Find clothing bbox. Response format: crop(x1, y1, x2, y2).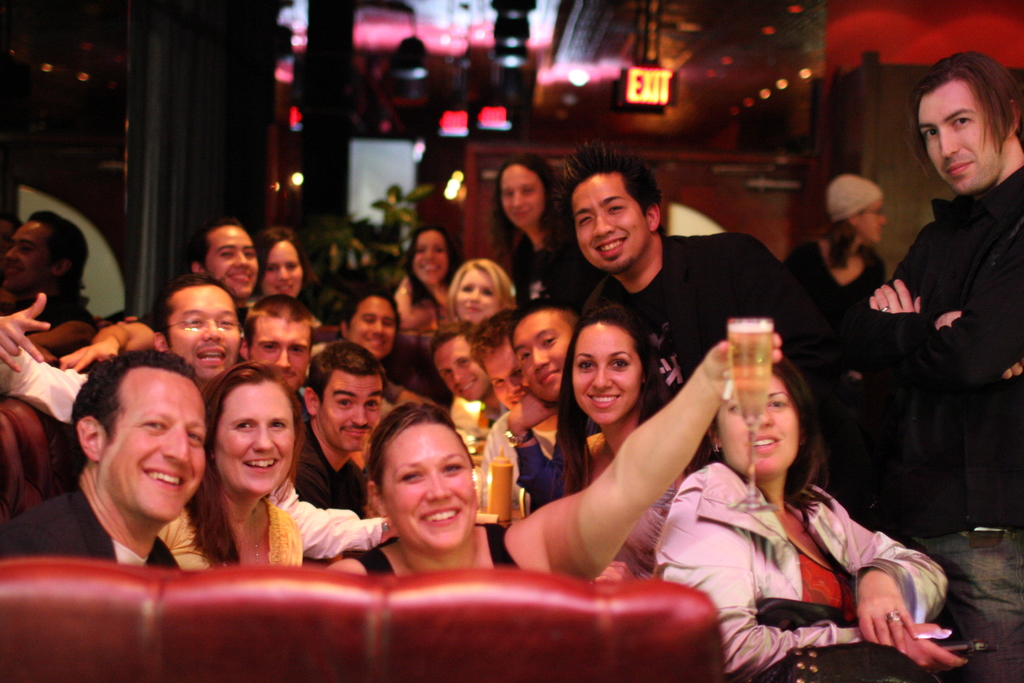
crop(1, 320, 102, 413).
